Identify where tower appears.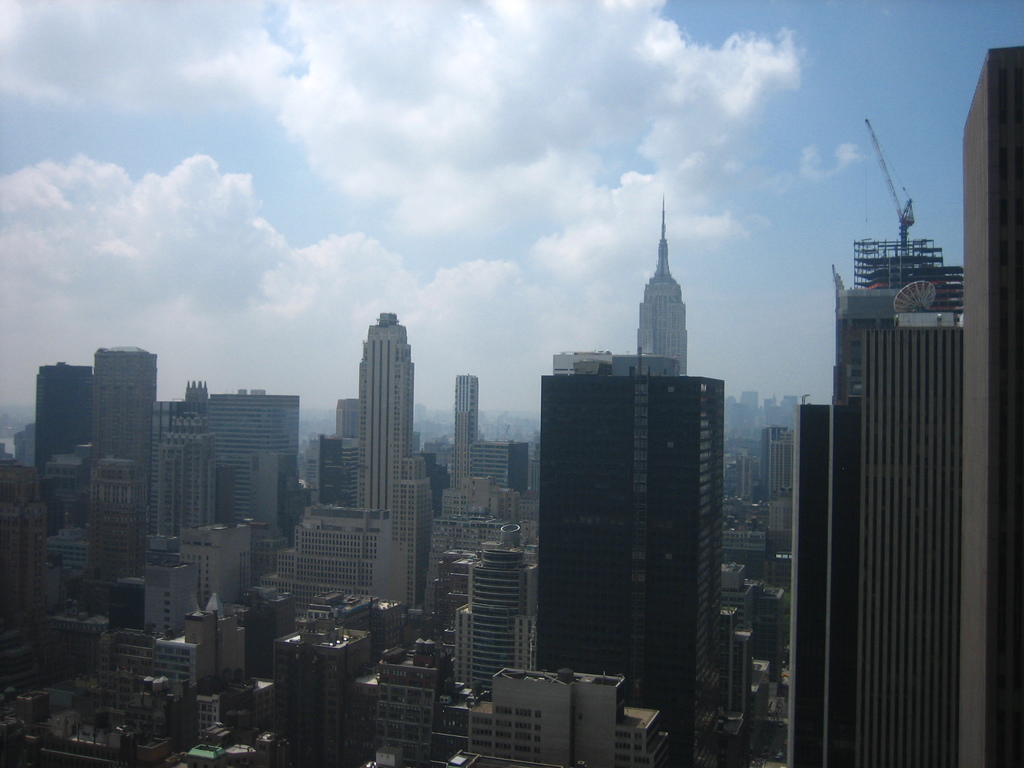
Appears at <bbox>633, 186, 689, 378</bbox>.
